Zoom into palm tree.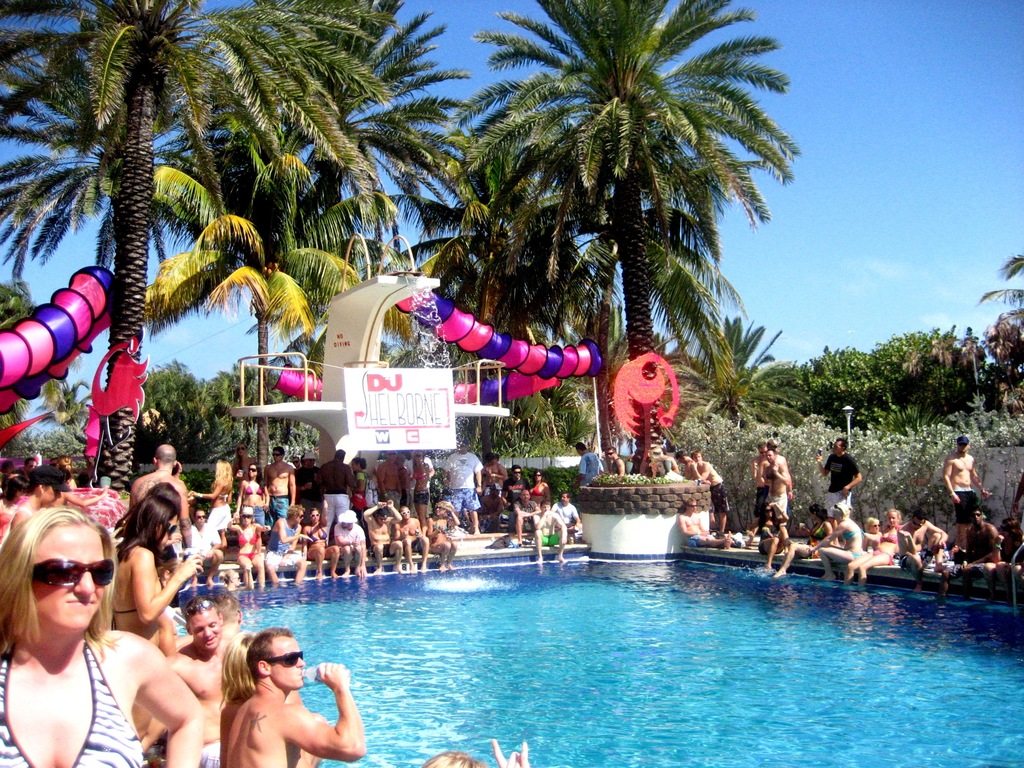
Zoom target: bbox=[424, 184, 607, 390].
